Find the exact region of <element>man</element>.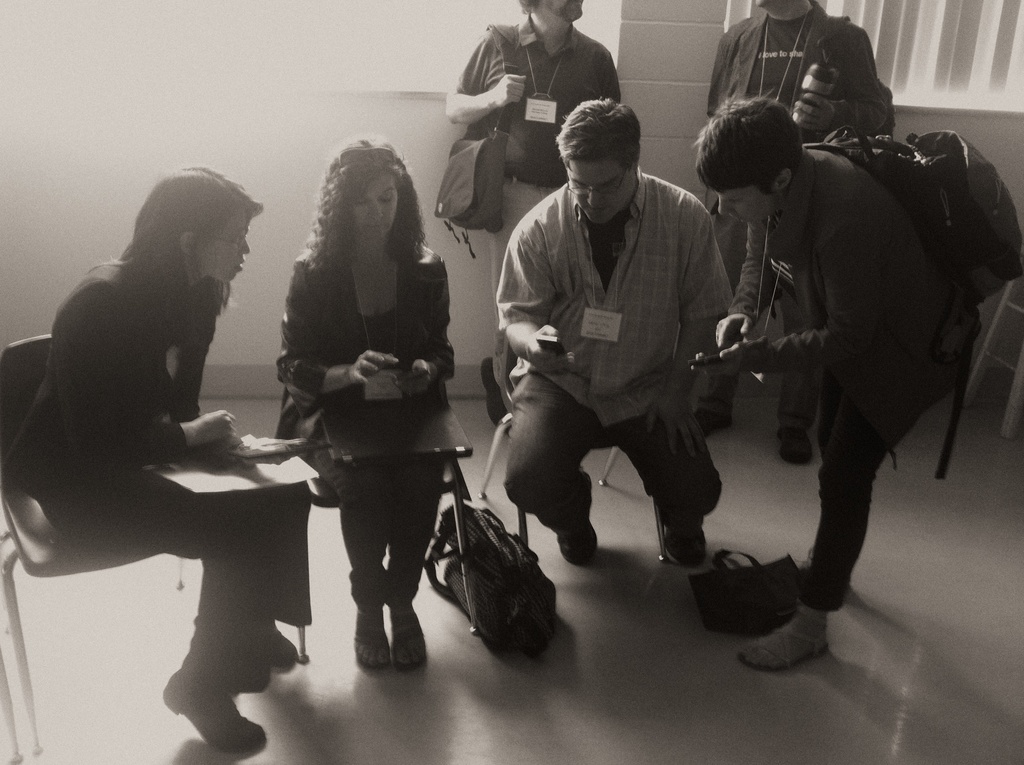
Exact region: crop(686, 0, 893, 467).
